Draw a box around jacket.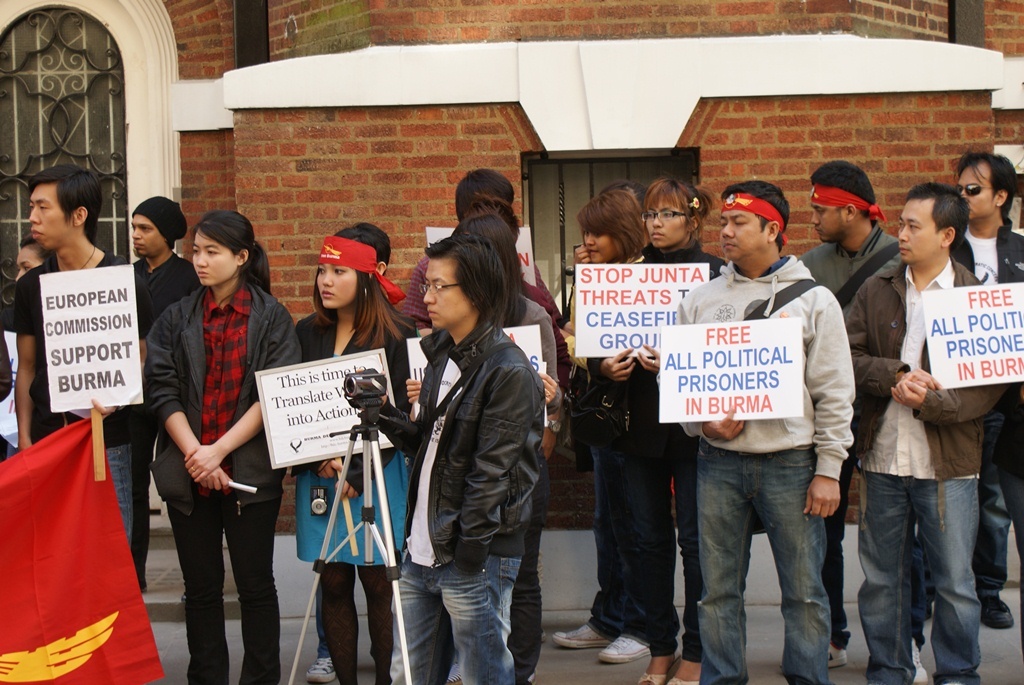
[947, 218, 1023, 283].
